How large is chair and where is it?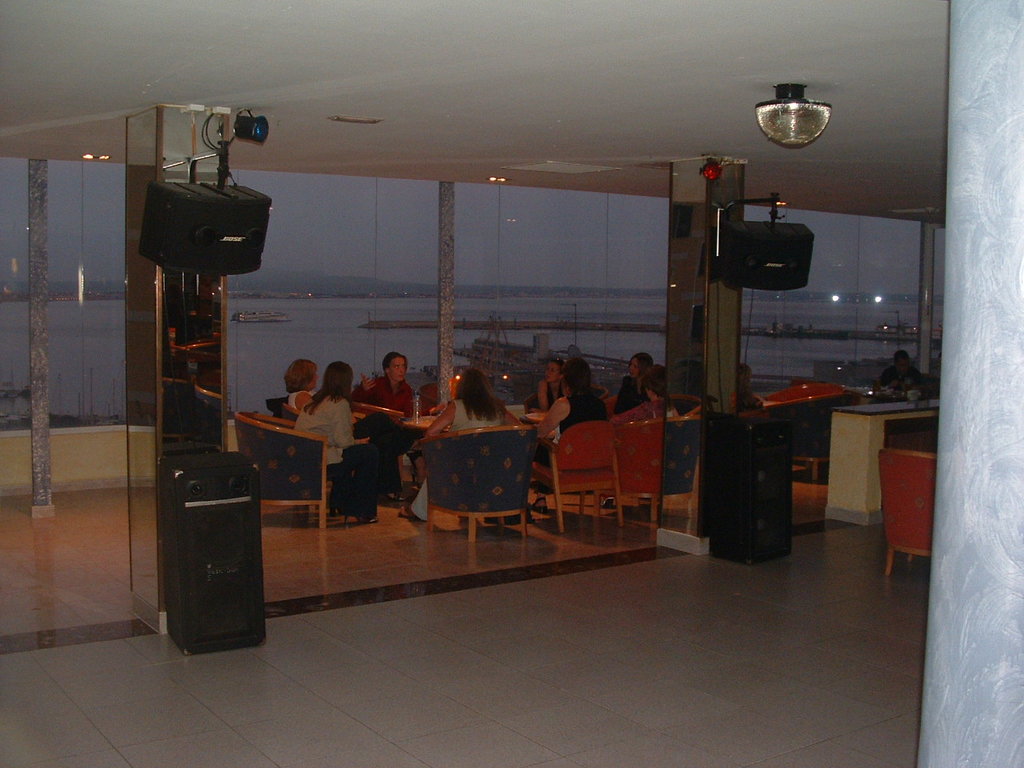
Bounding box: bbox=(765, 385, 846, 479).
